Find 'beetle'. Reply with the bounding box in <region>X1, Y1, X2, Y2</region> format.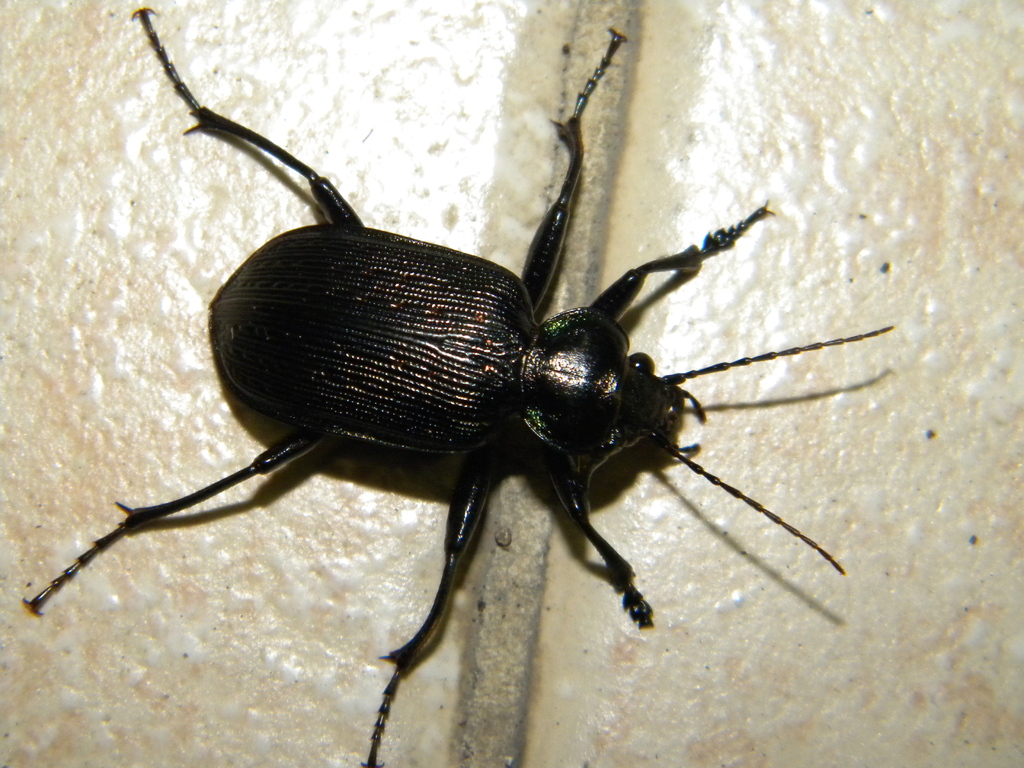
<region>2, 30, 929, 750</region>.
